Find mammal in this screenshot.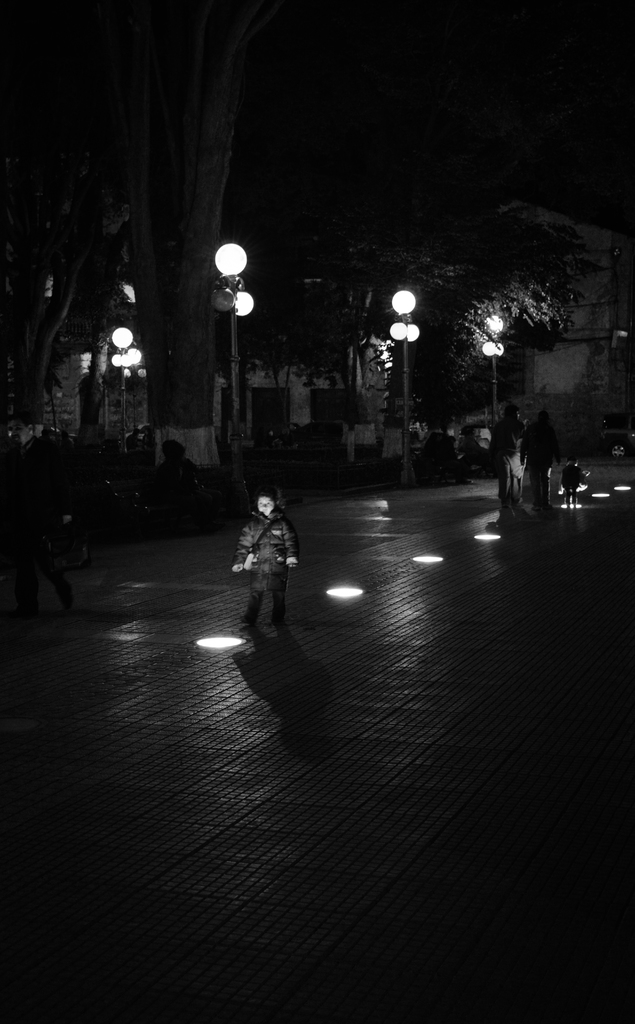
The bounding box for mammal is region(486, 406, 532, 518).
